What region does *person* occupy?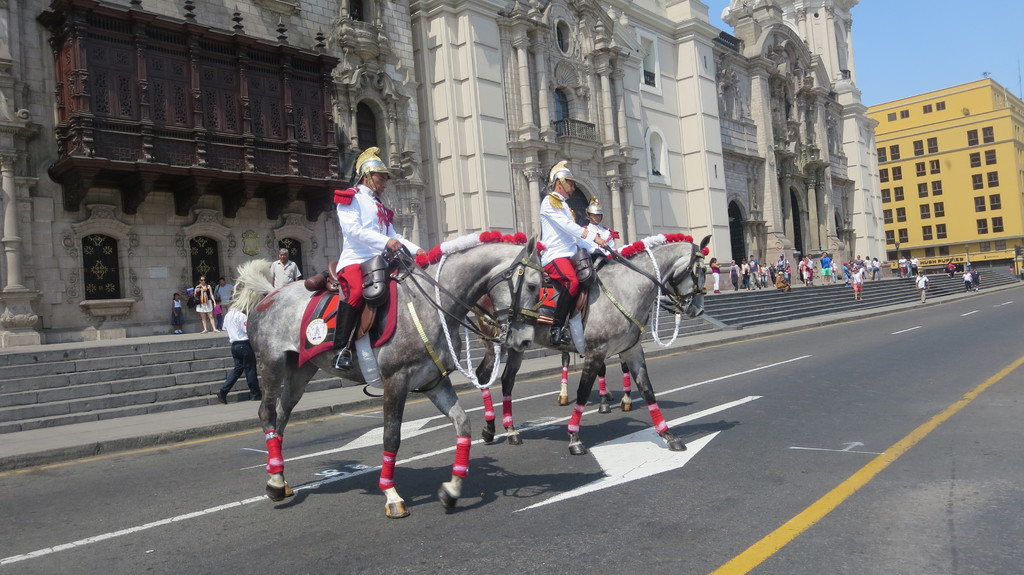
212,274,238,315.
